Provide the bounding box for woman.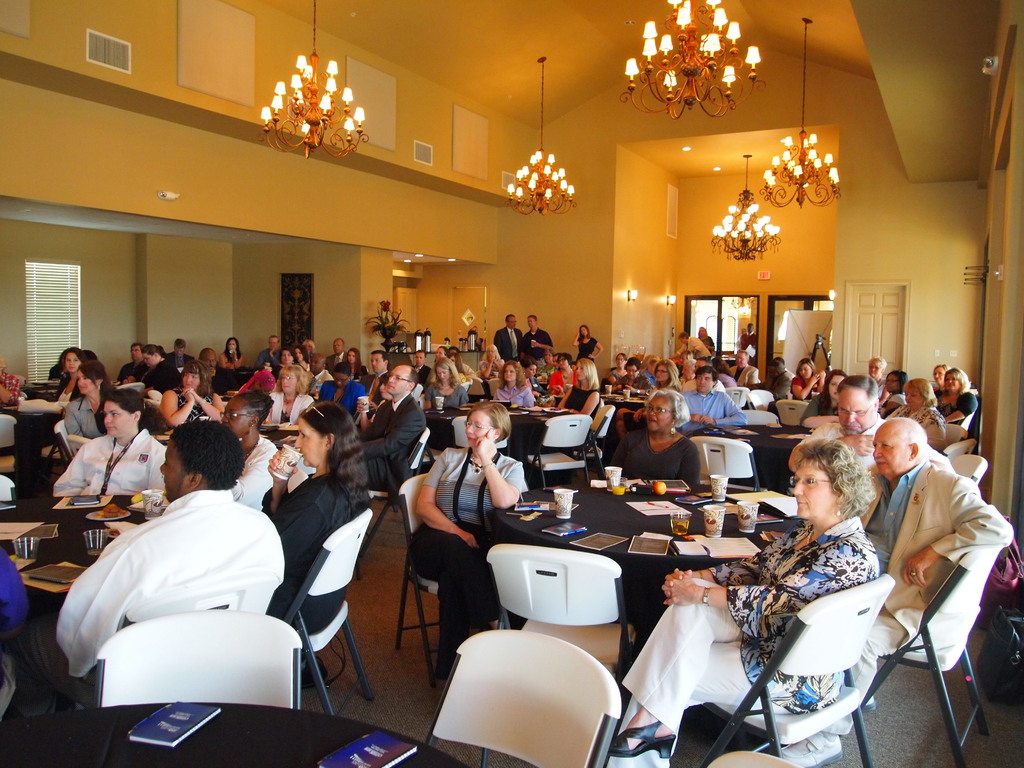
[156, 362, 236, 430].
